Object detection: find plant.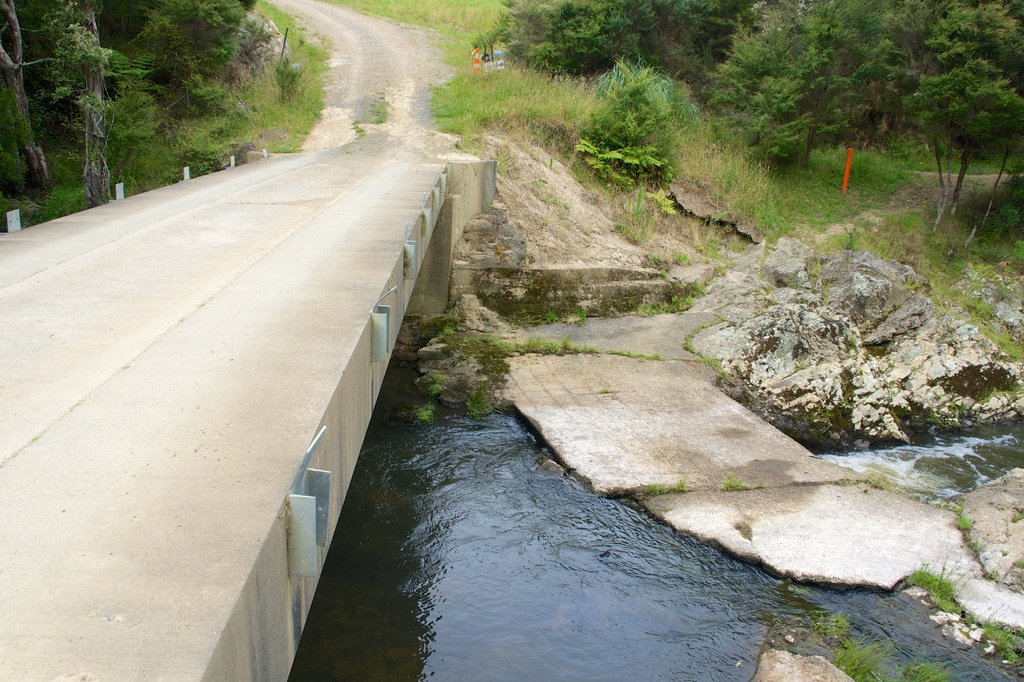
[left=980, top=382, right=1023, bottom=404].
